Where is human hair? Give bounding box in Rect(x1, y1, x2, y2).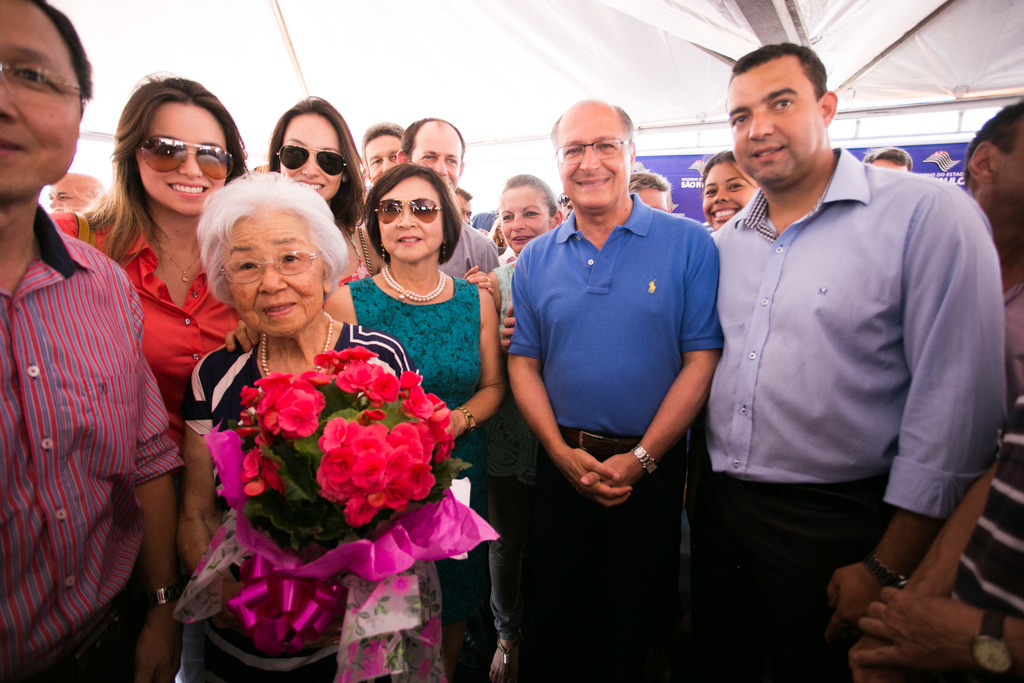
Rect(700, 149, 755, 199).
